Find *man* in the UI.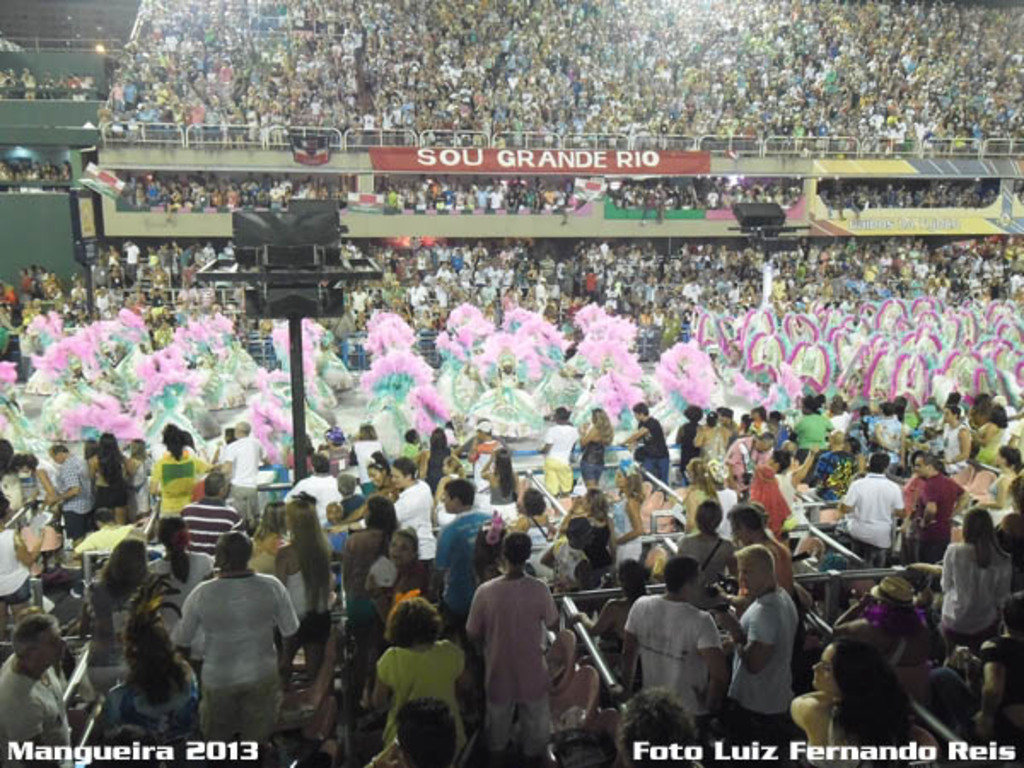
UI element at <region>466, 422, 505, 480</region>.
